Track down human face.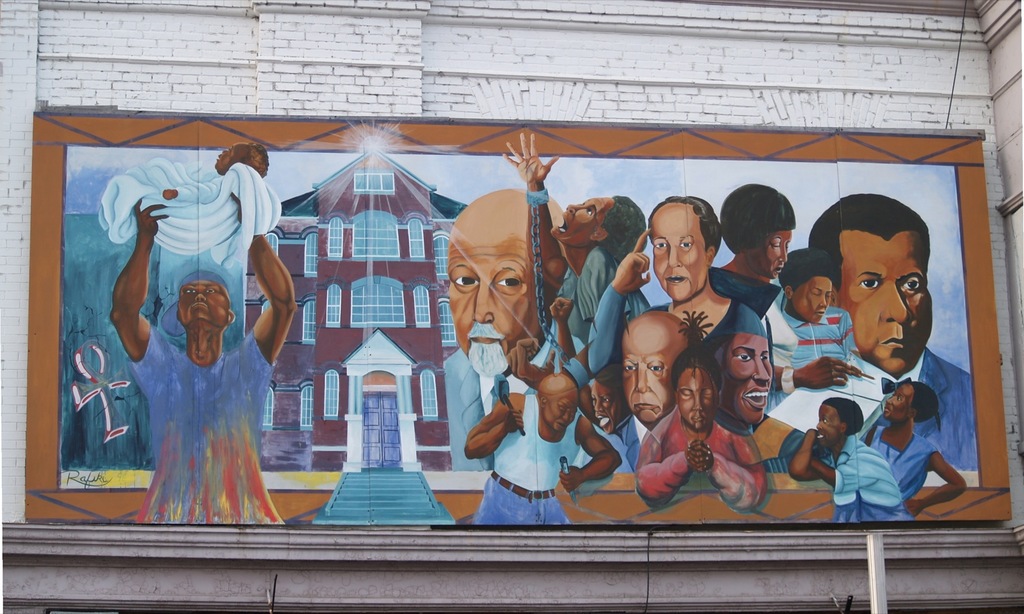
Tracked to box=[798, 274, 832, 322].
